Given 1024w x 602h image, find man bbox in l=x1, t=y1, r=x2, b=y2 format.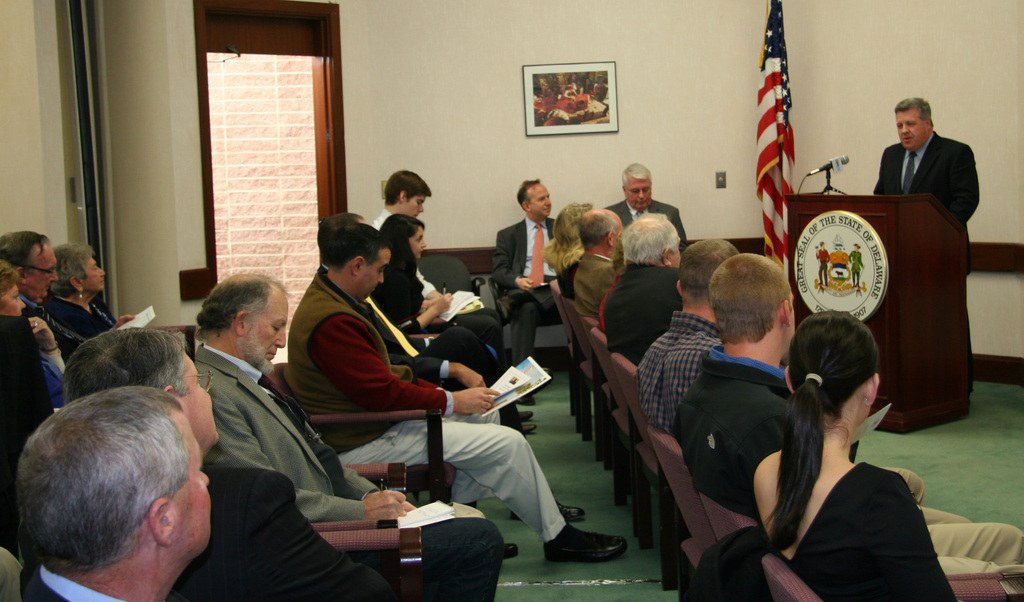
l=305, t=211, r=590, b=520.
